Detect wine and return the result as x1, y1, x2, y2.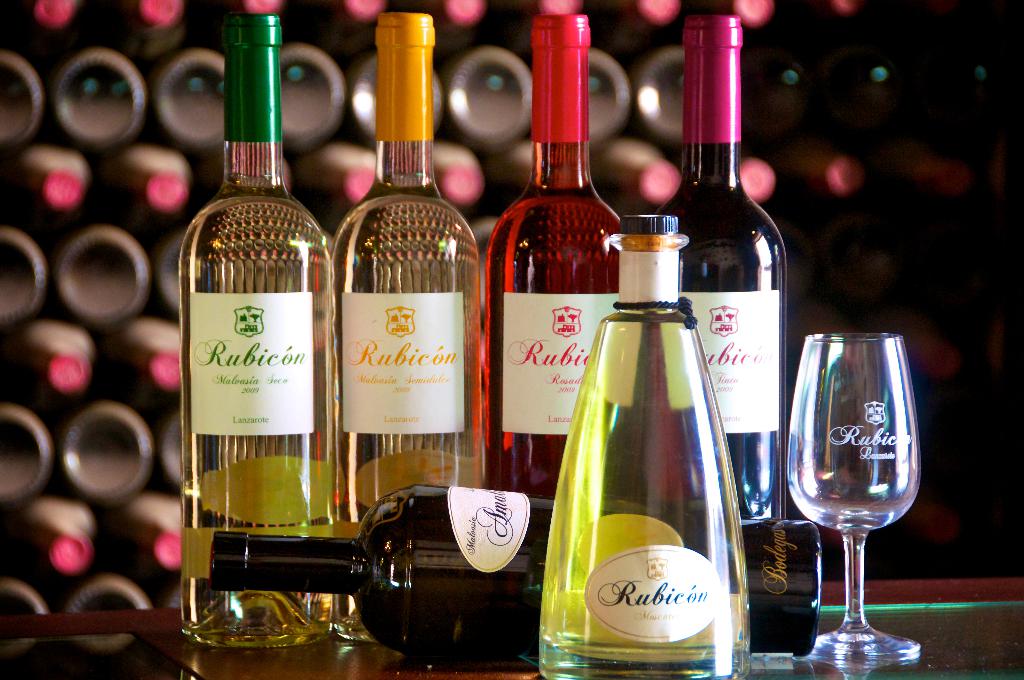
175, 13, 343, 644.
